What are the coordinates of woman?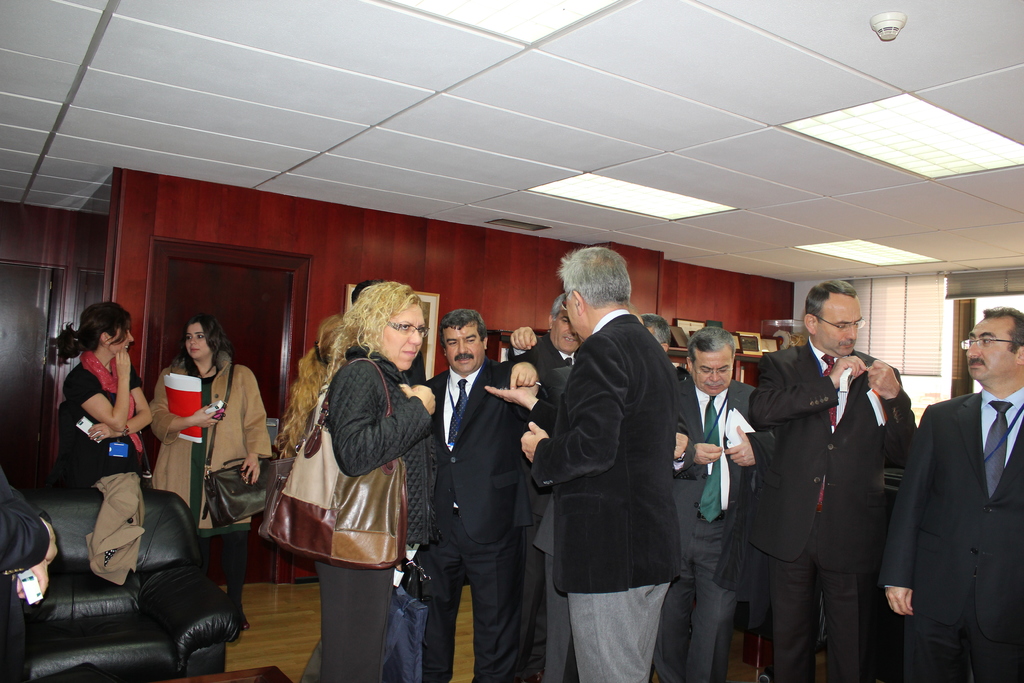
select_region(270, 282, 431, 659).
